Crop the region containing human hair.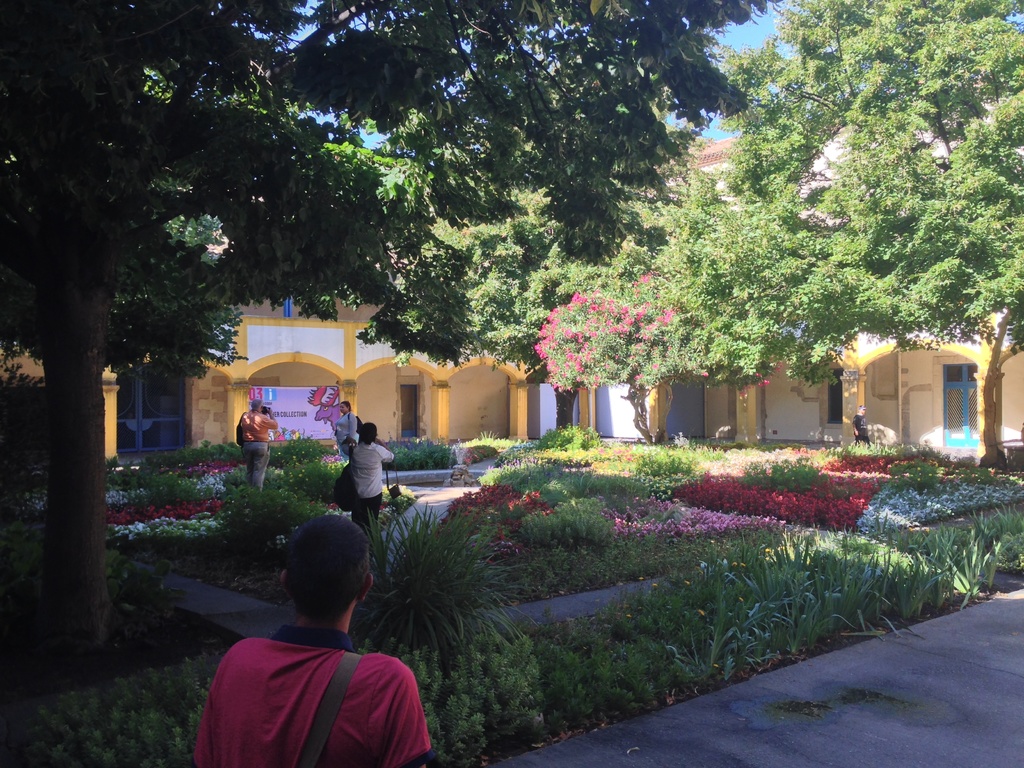
Crop region: <box>358,419,378,444</box>.
